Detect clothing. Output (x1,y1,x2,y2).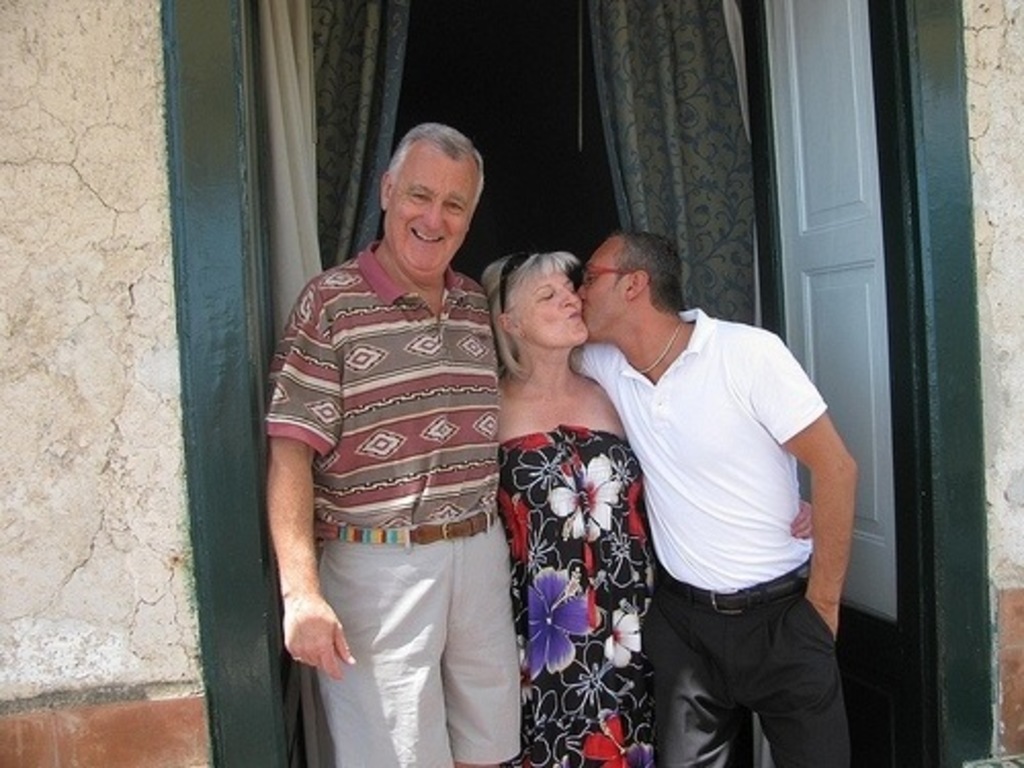
(262,199,530,733).
